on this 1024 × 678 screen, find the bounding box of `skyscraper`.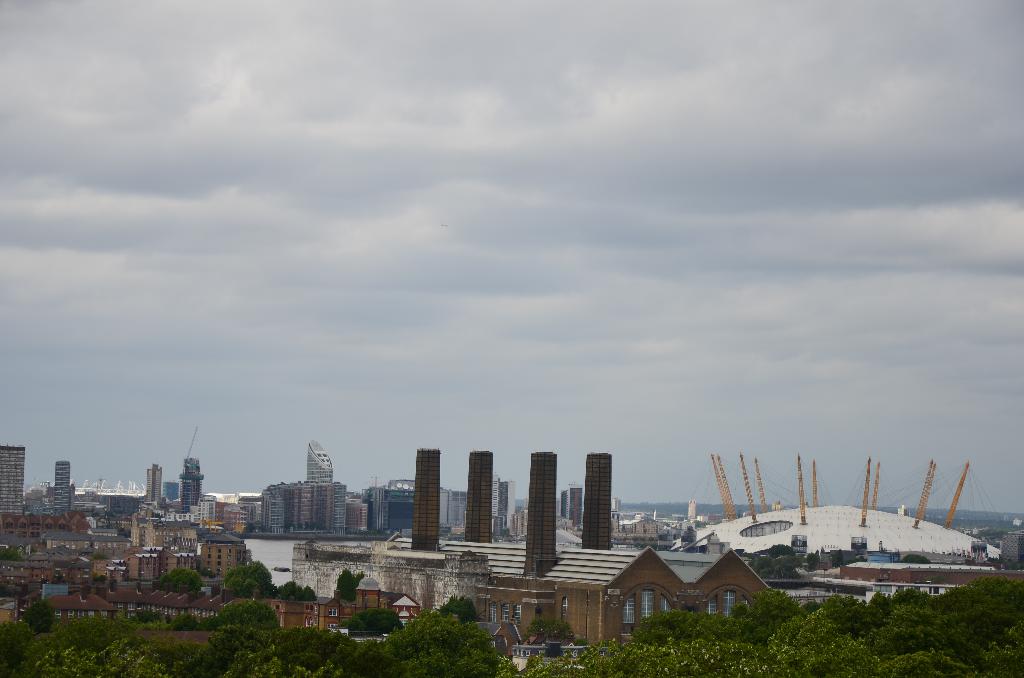
Bounding box: <region>440, 490, 472, 536</region>.
